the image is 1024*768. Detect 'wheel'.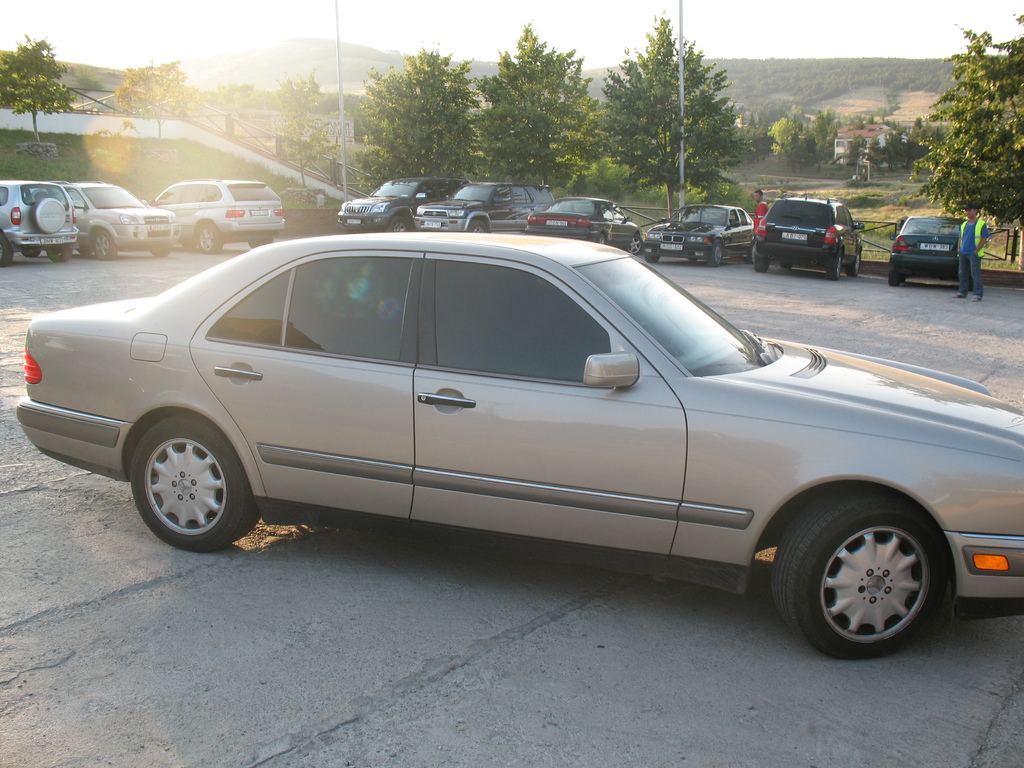
Detection: 753:253:769:272.
